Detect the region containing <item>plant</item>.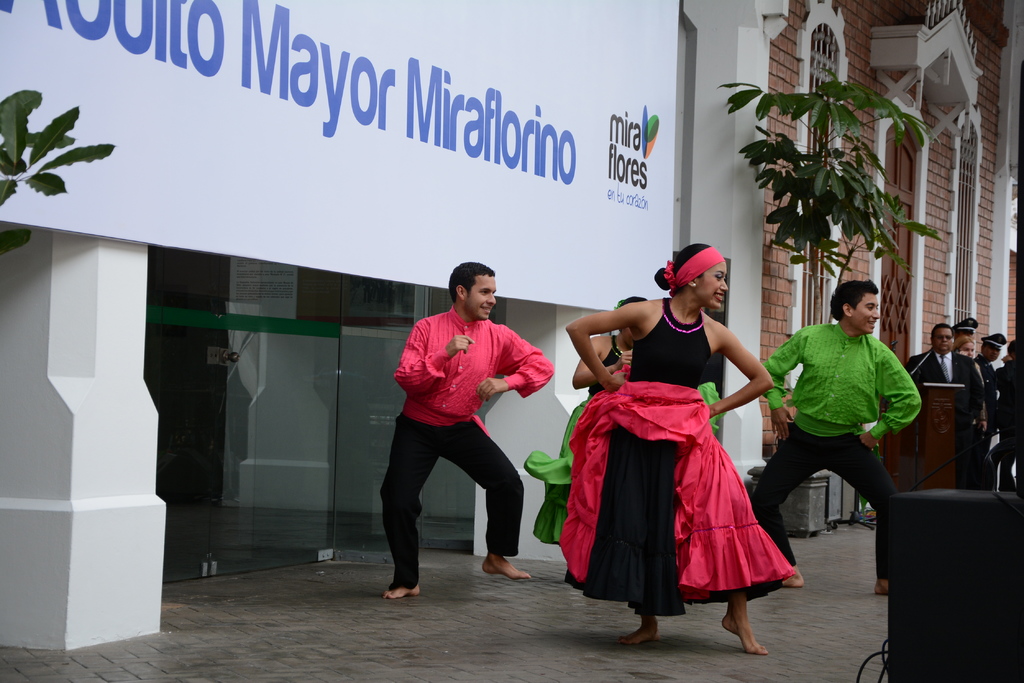
box=[715, 65, 947, 324].
